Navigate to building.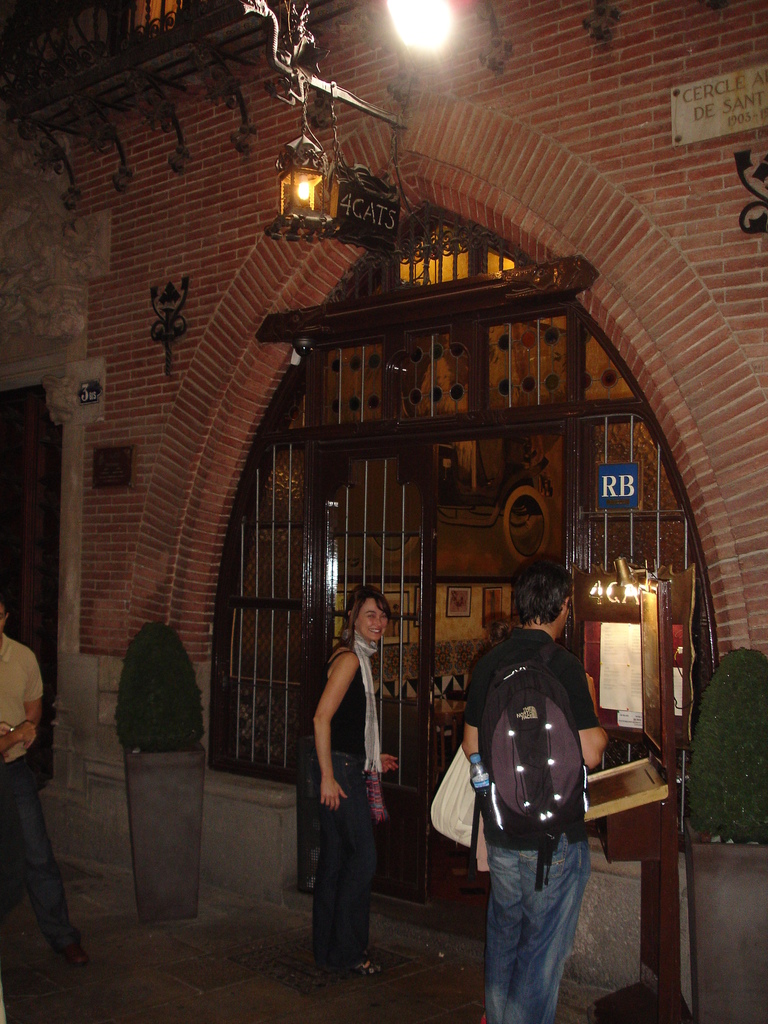
Navigation target: (x1=0, y1=0, x2=767, y2=1018).
